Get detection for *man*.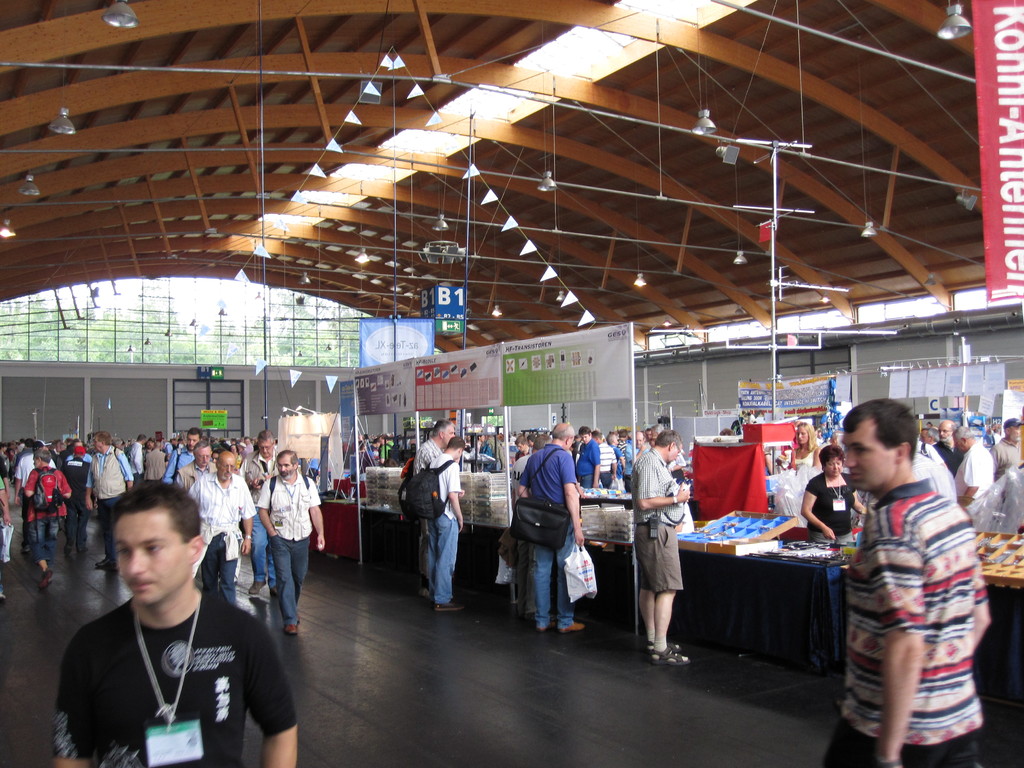
Detection: 514,438,529,456.
